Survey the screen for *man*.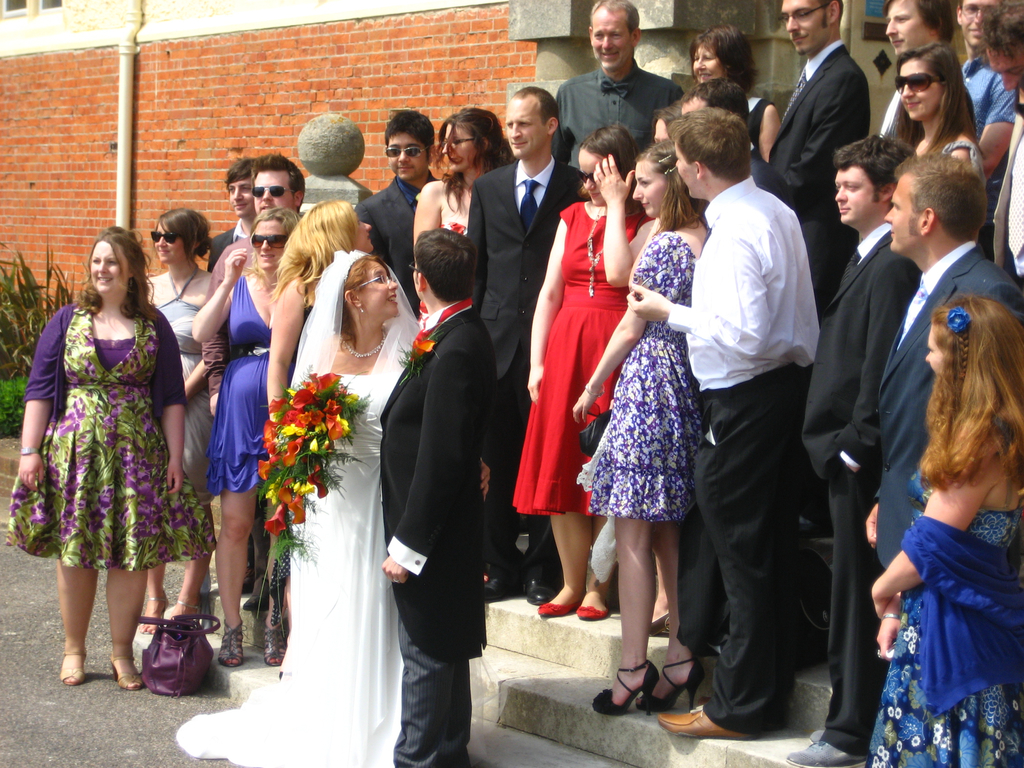
Survey found: l=881, t=0, r=1020, b=198.
